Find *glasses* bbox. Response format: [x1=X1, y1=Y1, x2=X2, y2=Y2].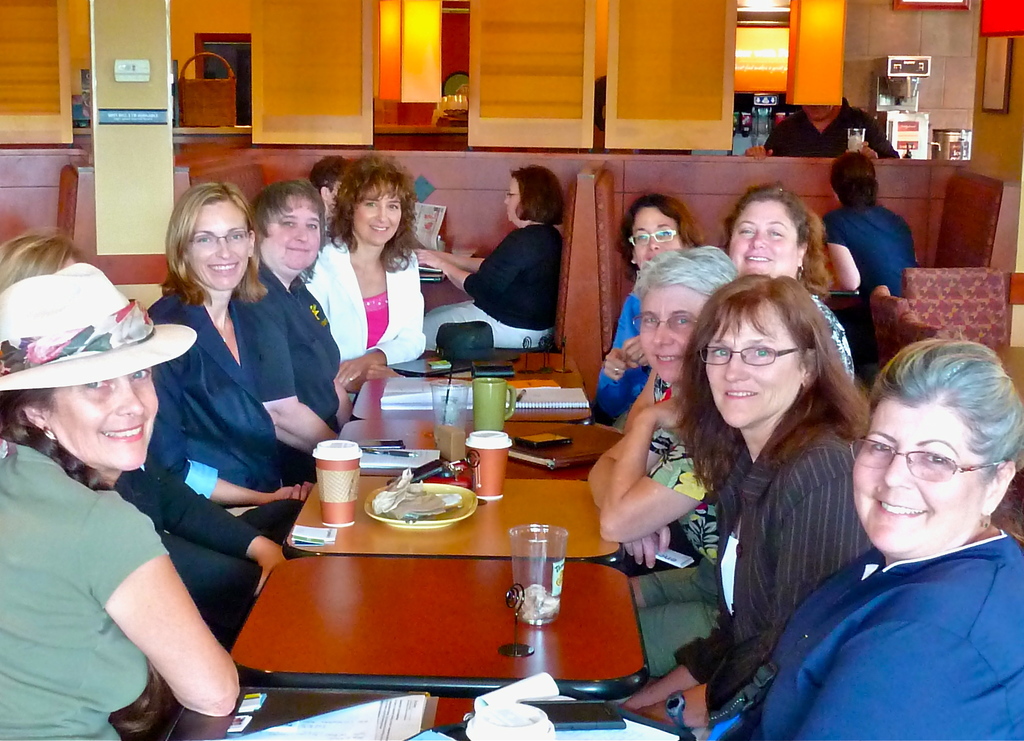
[x1=630, y1=311, x2=704, y2=336].
